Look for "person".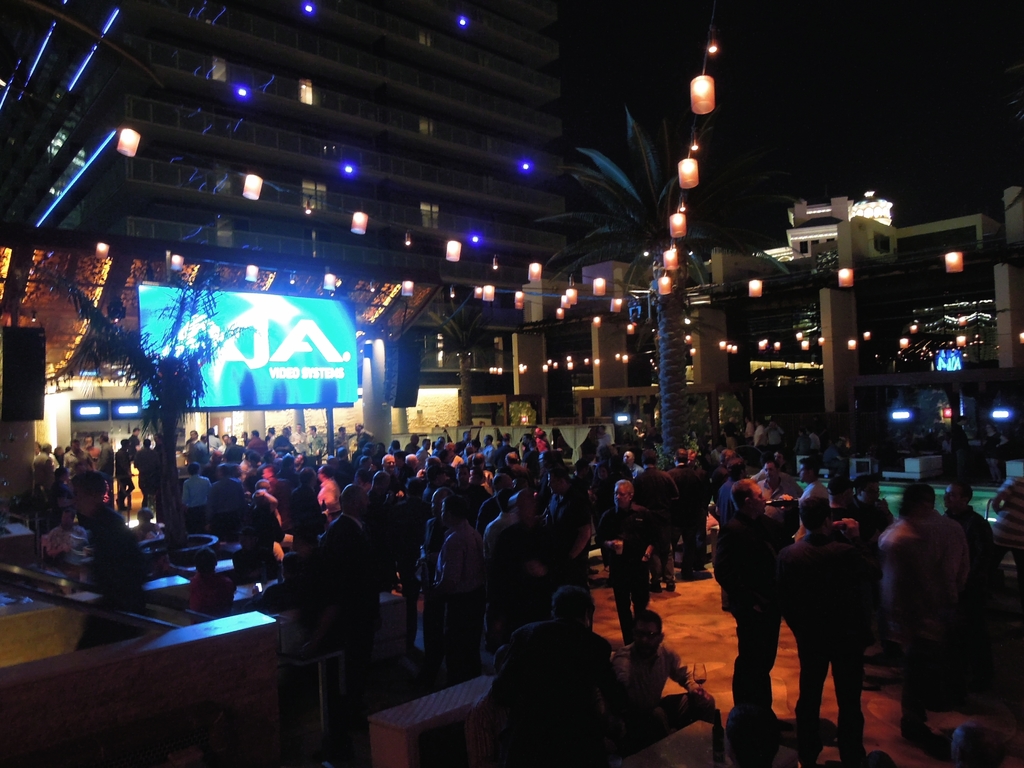
Found: [784, 494, 878, 747].
